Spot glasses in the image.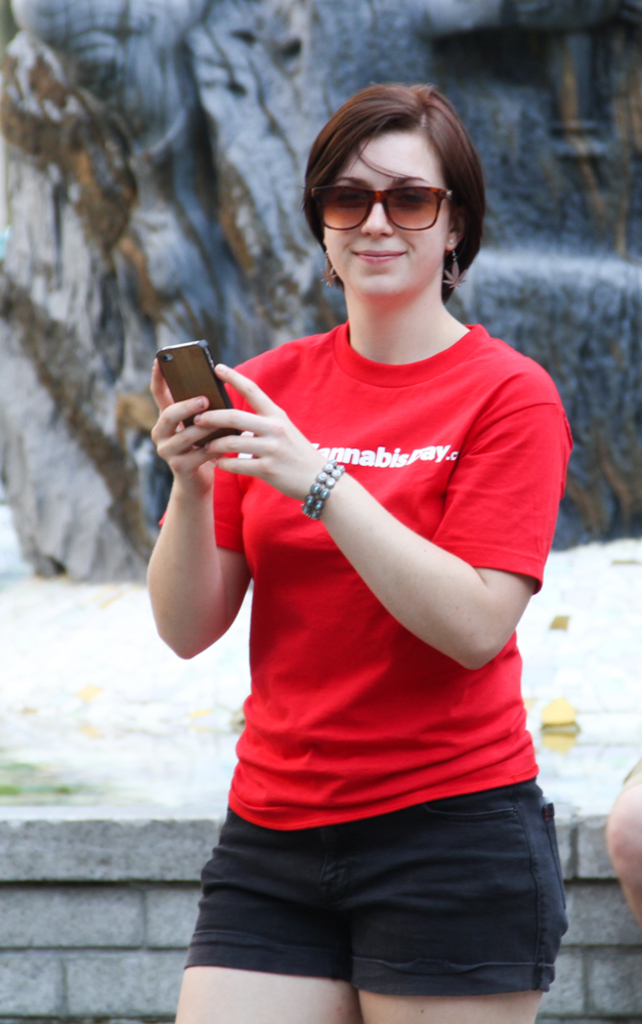
glasses found at 304, 178, 455, 234.
